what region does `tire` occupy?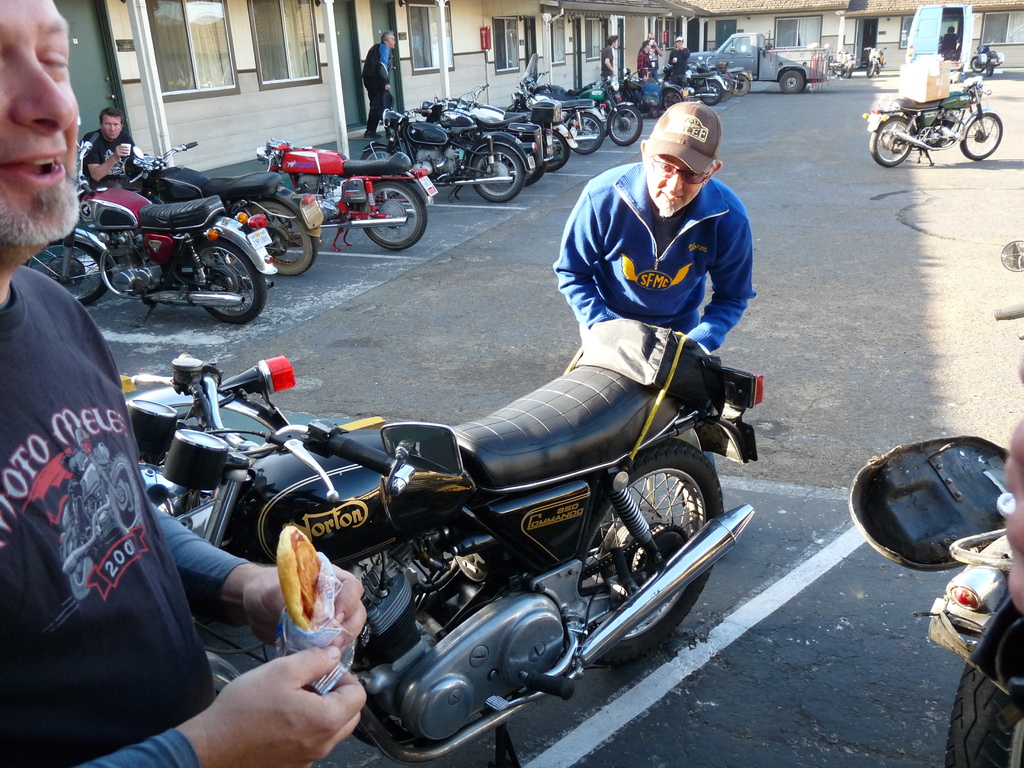
[972,58,982,73].
